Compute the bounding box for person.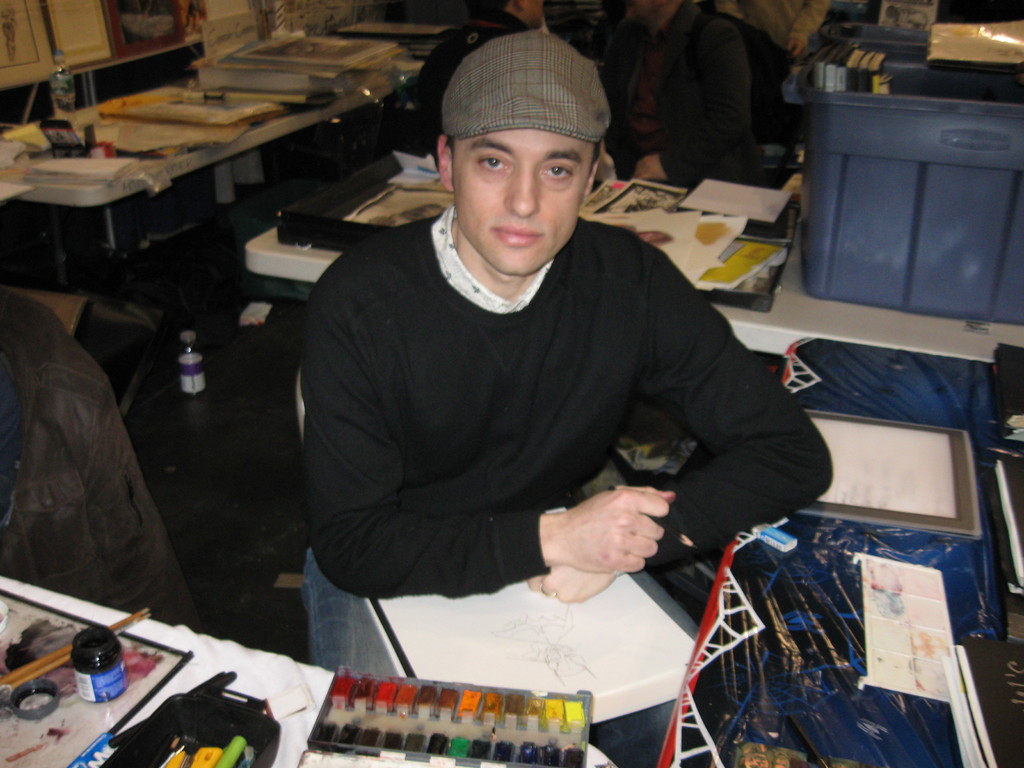
Rect(291, 49, 822, 687).
